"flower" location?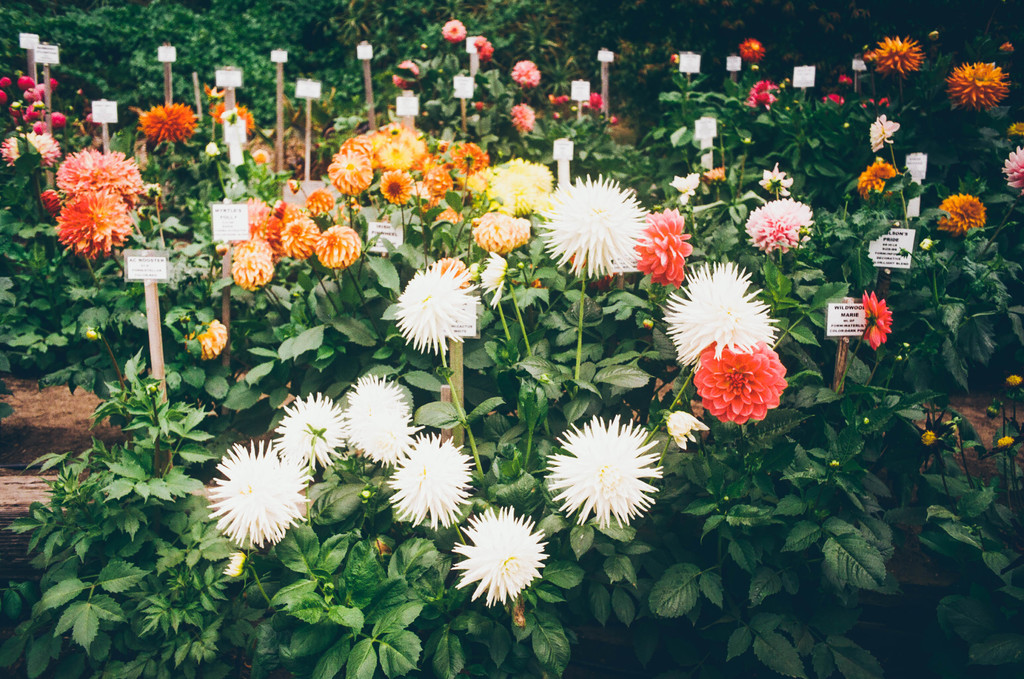
detection(867, 118, 920, 153)
